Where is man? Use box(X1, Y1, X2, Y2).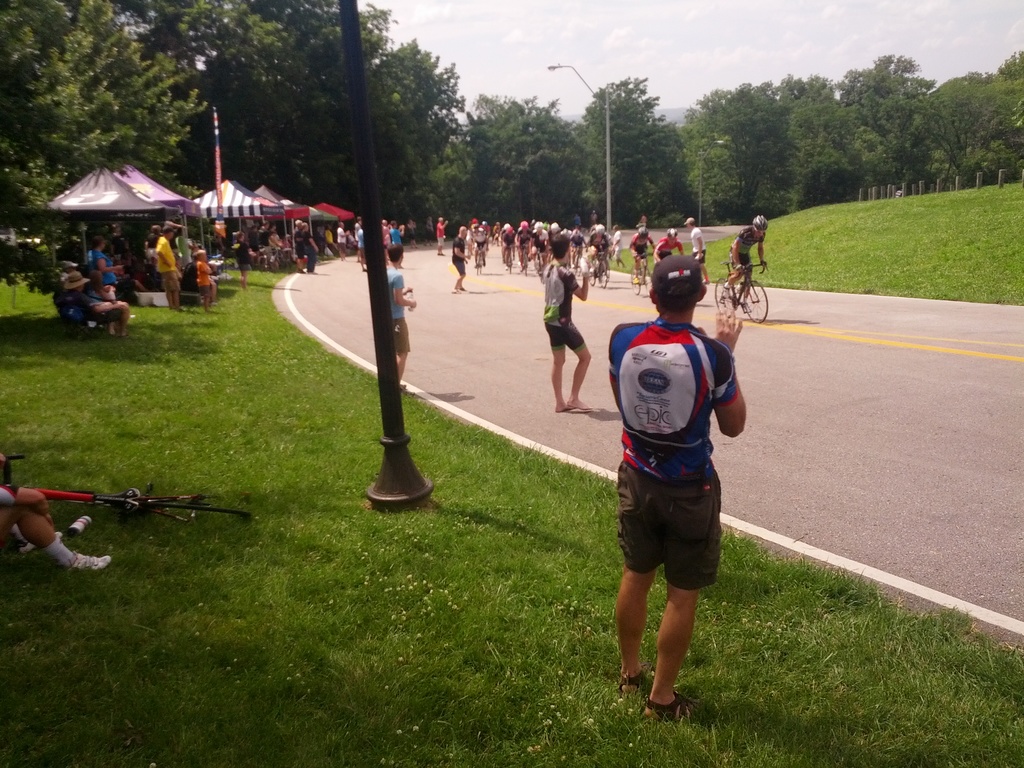
box(542, 234, 594, 413).
